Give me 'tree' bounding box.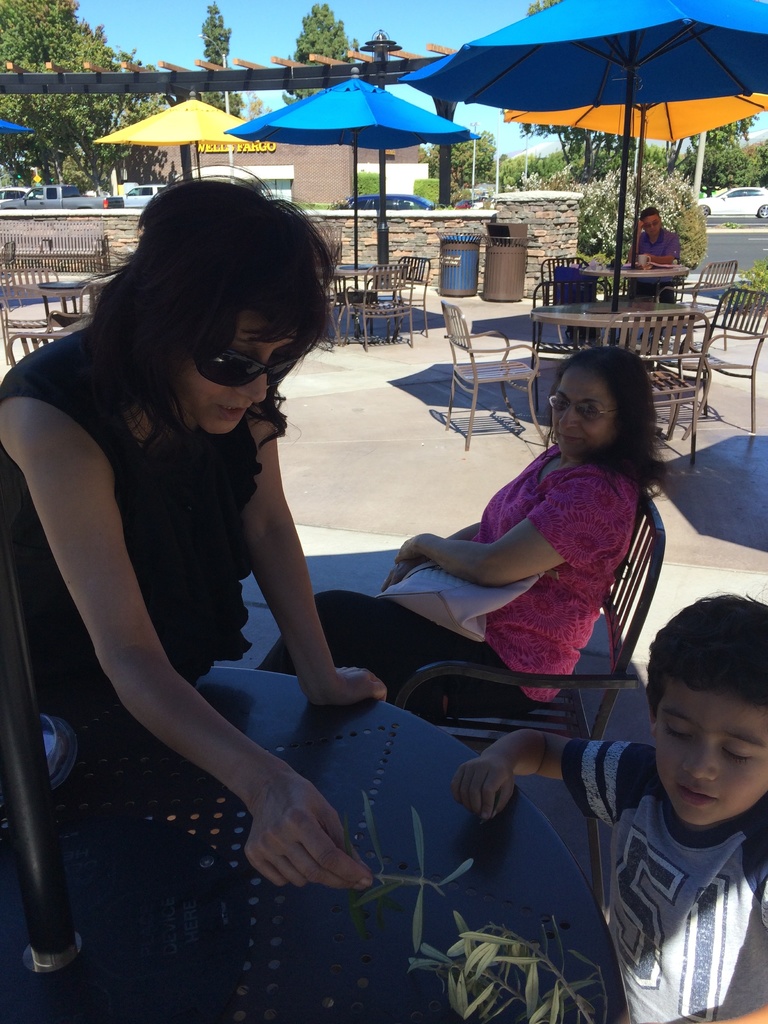
[0,0,154,186].
